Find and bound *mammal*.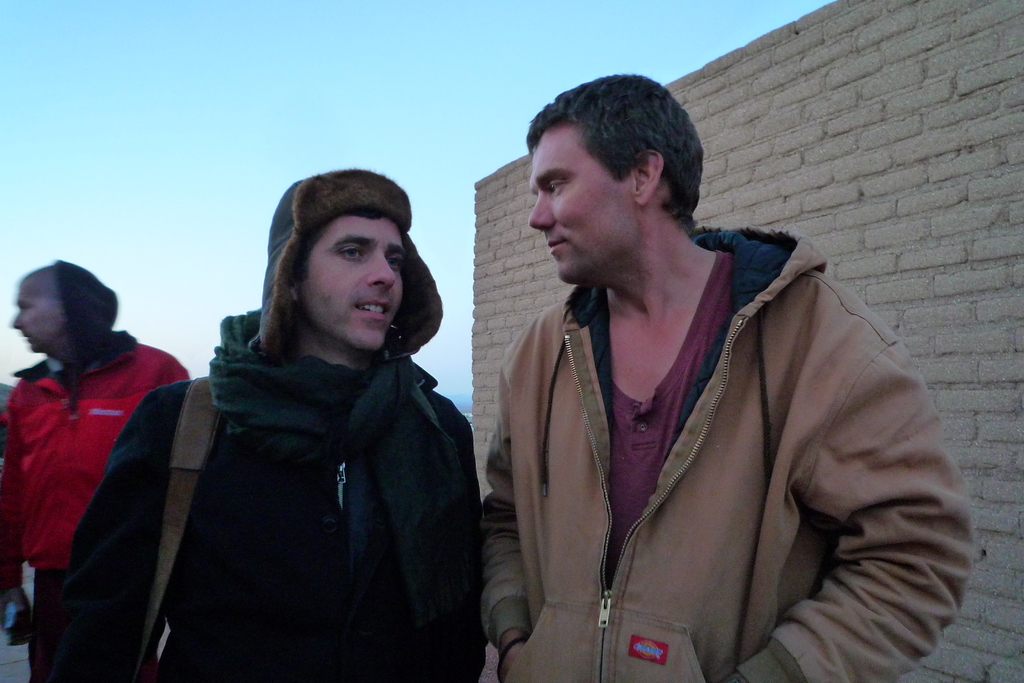
Bound: l=0, t=258, r=193, b=682.
